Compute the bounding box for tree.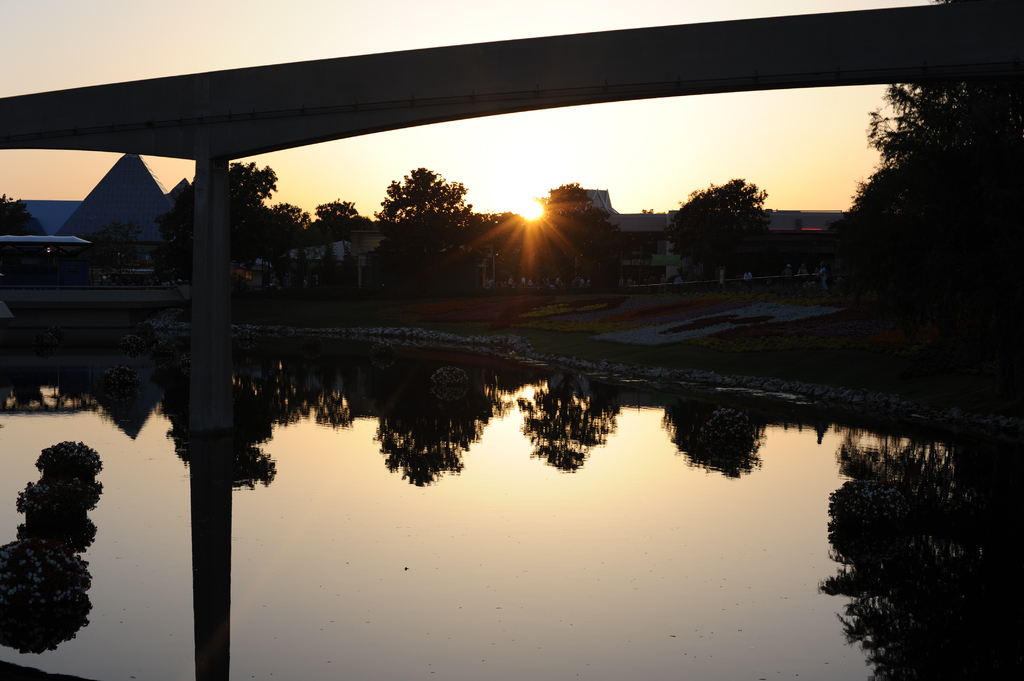
534, 180, 617, 283.
